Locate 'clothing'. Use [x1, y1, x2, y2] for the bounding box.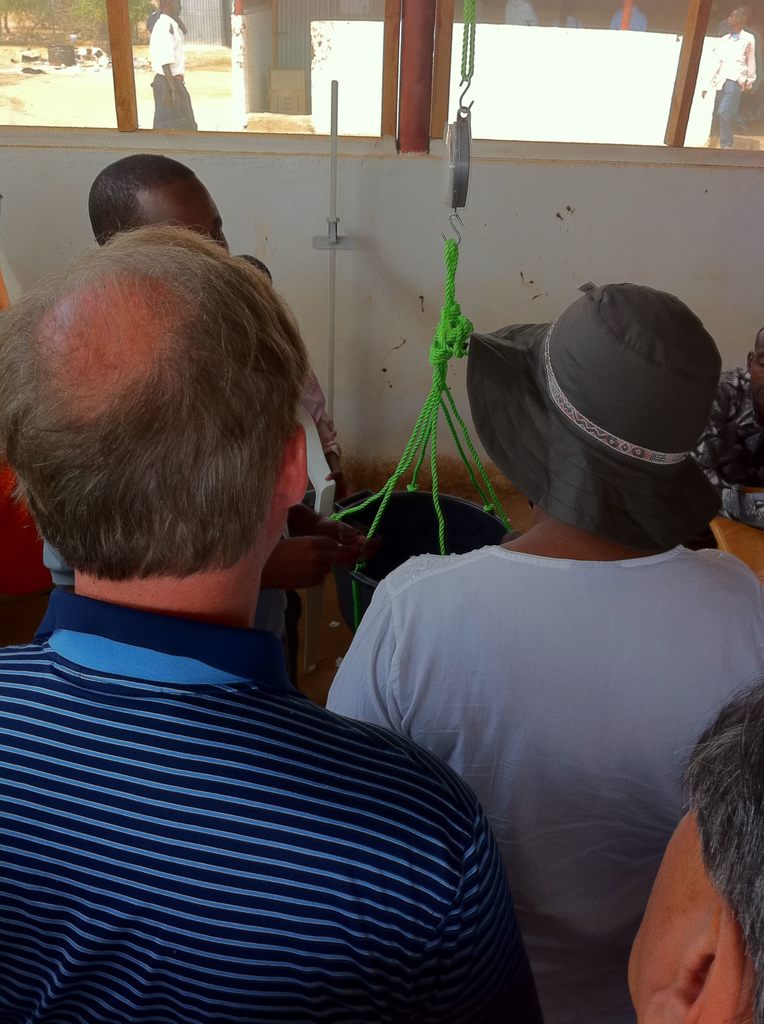
[552, 11, 586, 30].
